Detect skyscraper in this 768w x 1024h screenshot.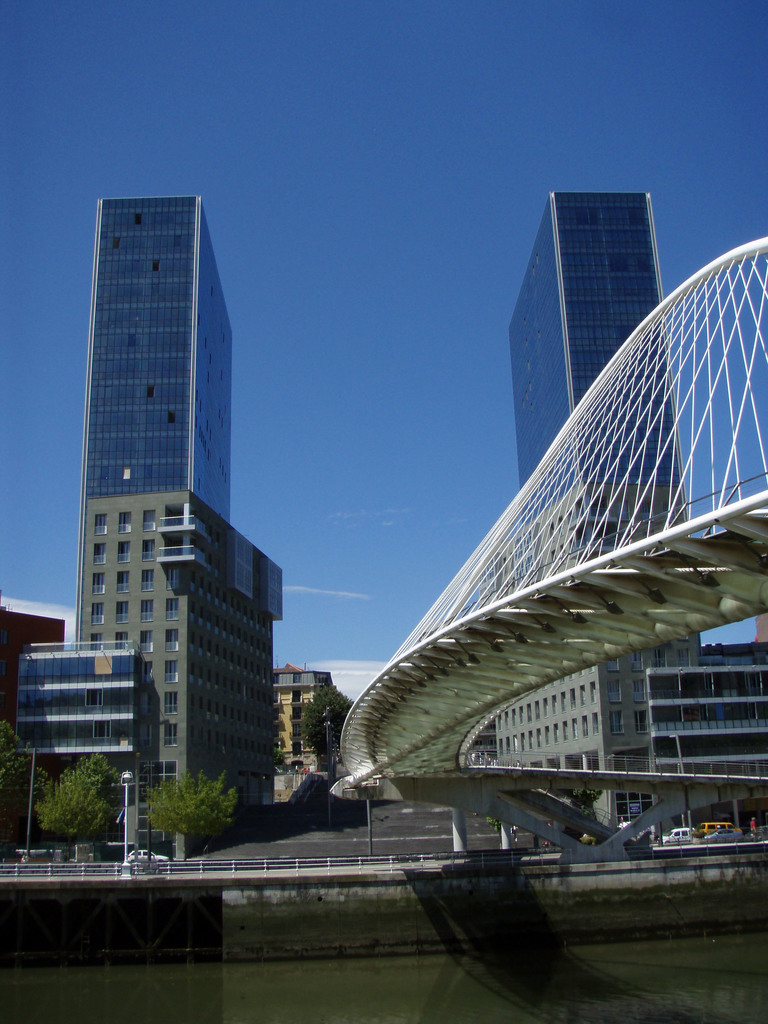
Detection: bbox(17, 635, 156, 834).
